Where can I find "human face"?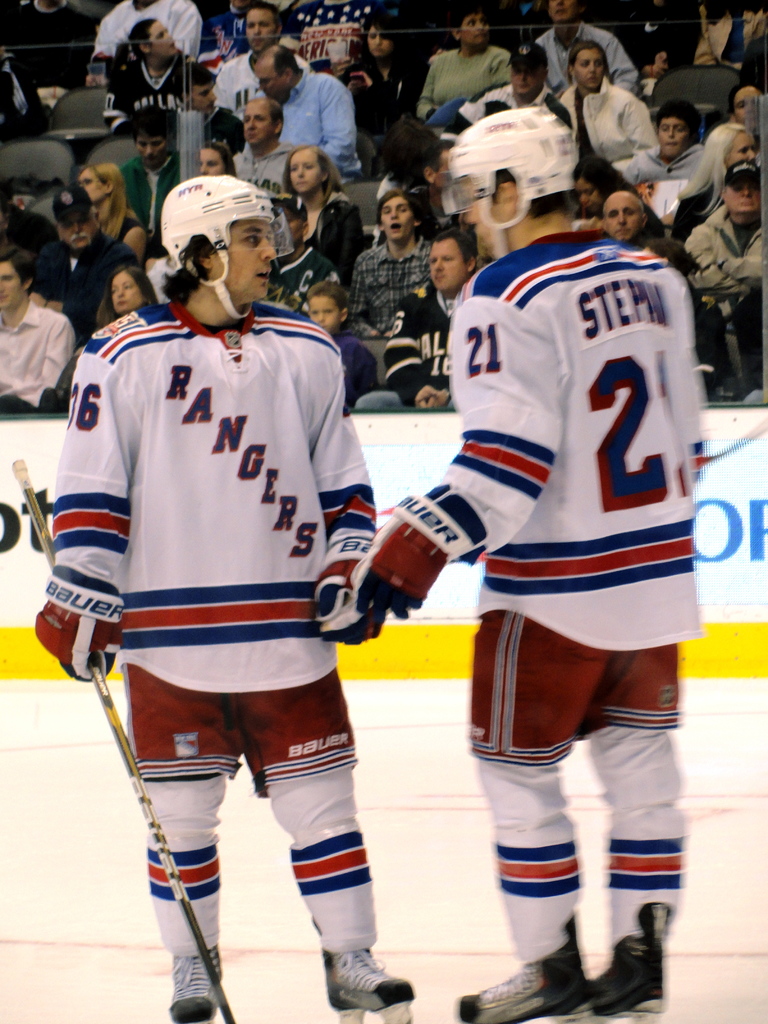
You can find it at [x1=308, y1=297, x2=339, y2=333].
